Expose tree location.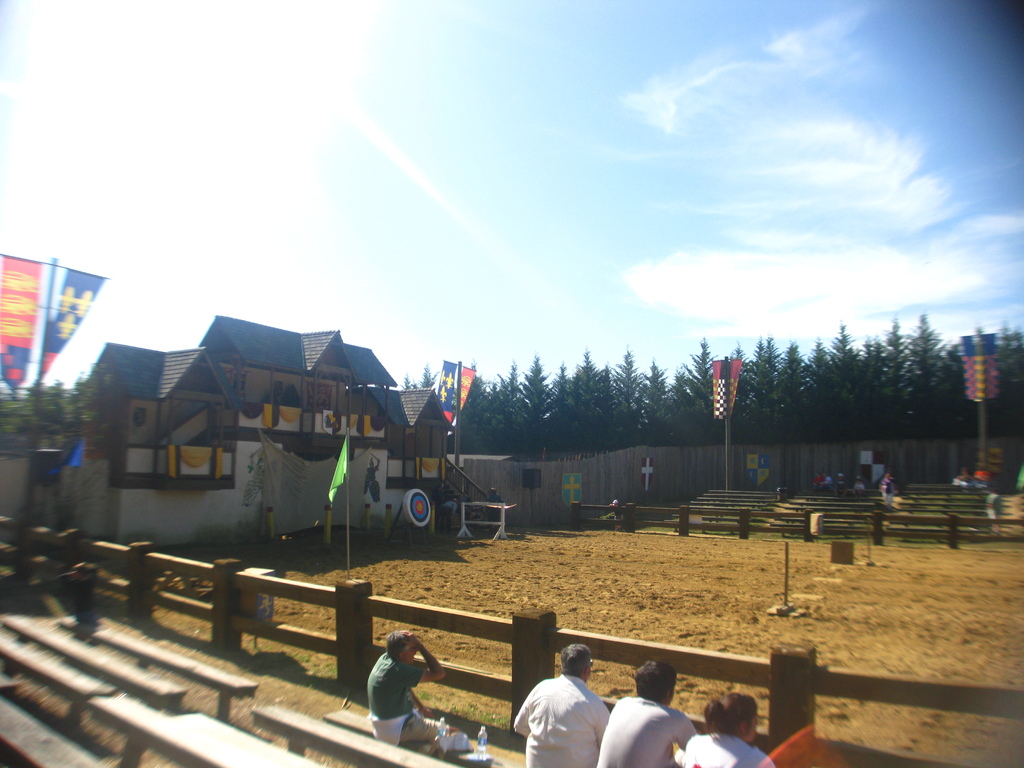
Exposed at BBox(0, 372, 99, 450).
